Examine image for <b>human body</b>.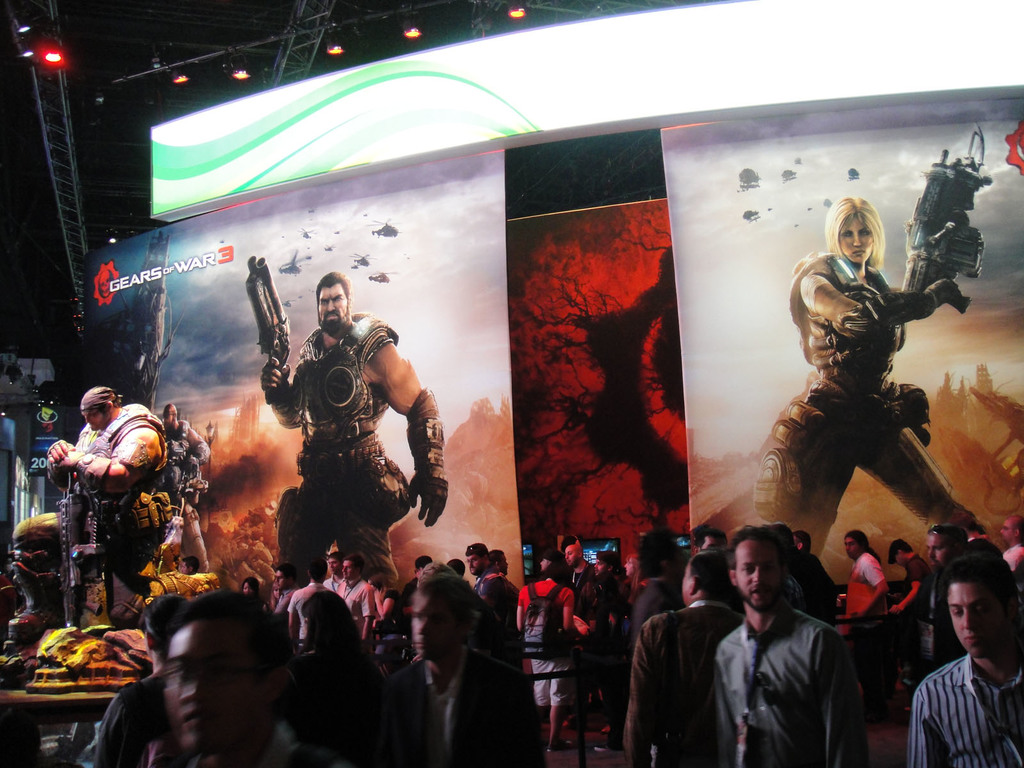
Examination result: 398:573:418:616.
